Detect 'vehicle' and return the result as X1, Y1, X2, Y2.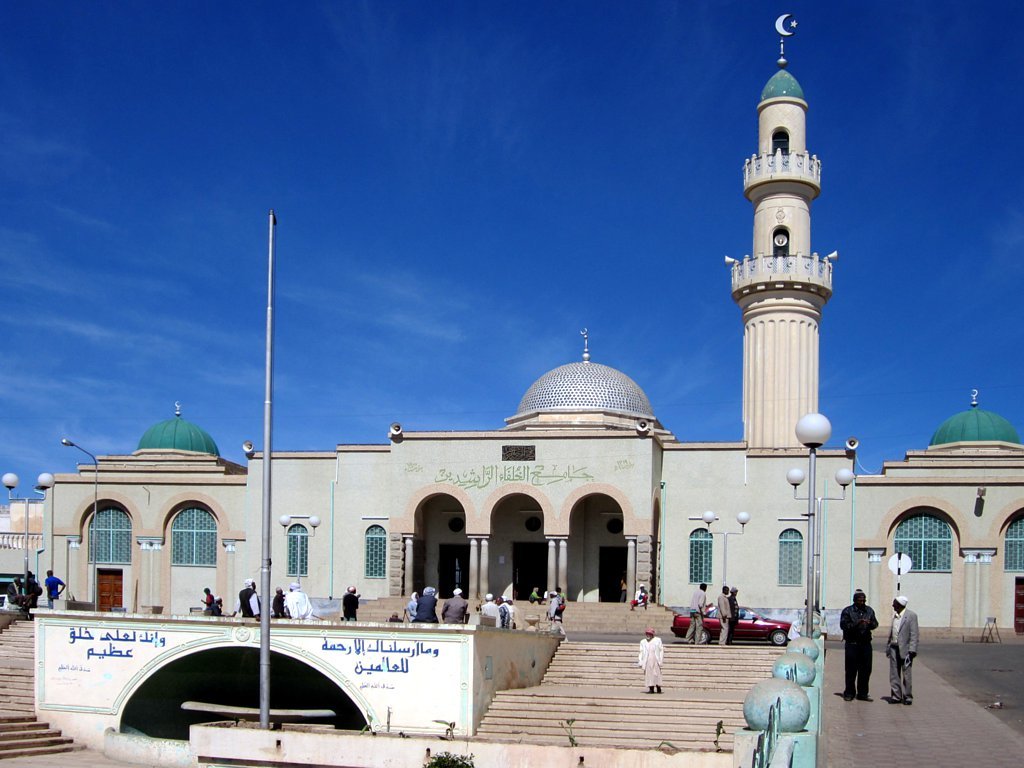
668, 601, 790, 649.
